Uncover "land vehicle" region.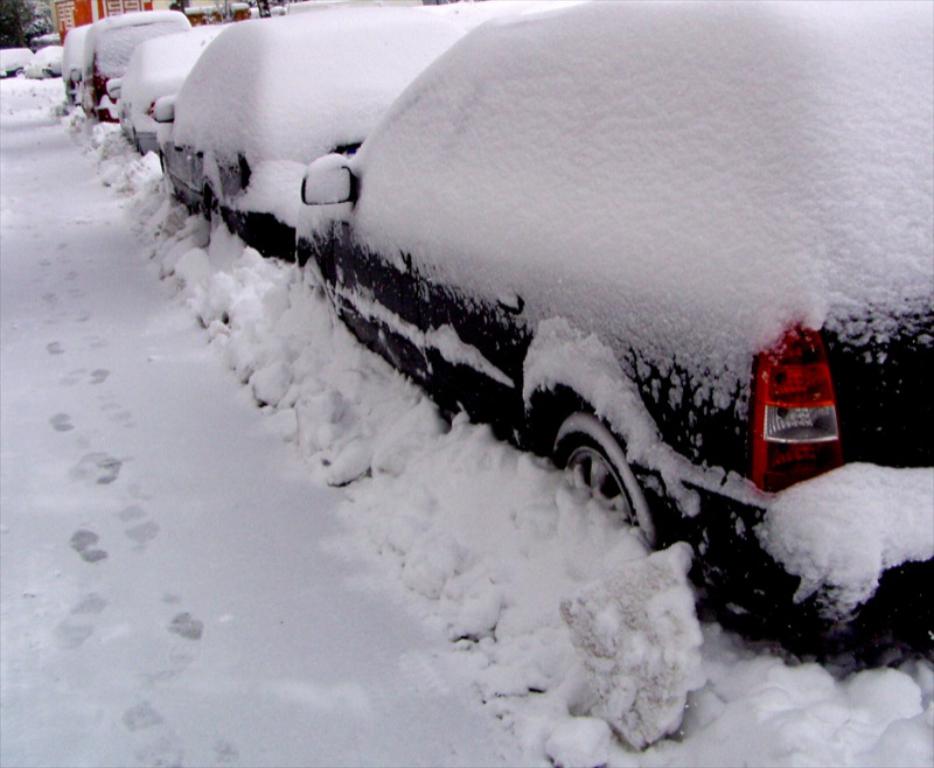
Uncovered: BBox(109, 30, 228, 154).
